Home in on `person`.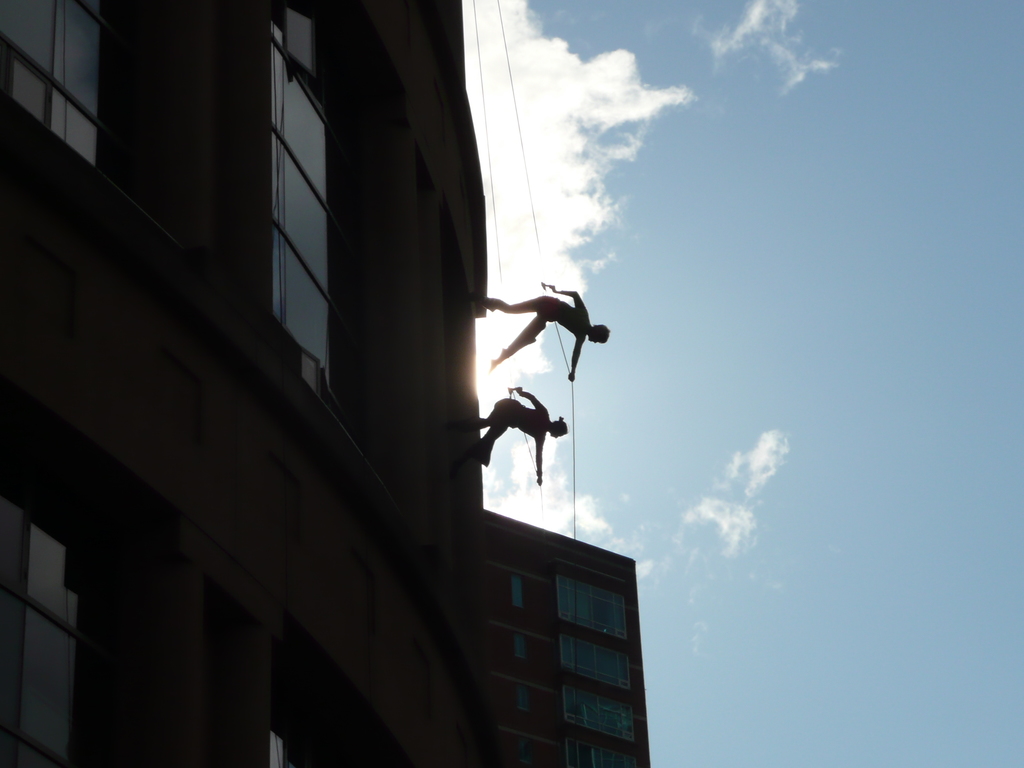
Homed in at [left=478, top=282, right=616, bottom=380].
